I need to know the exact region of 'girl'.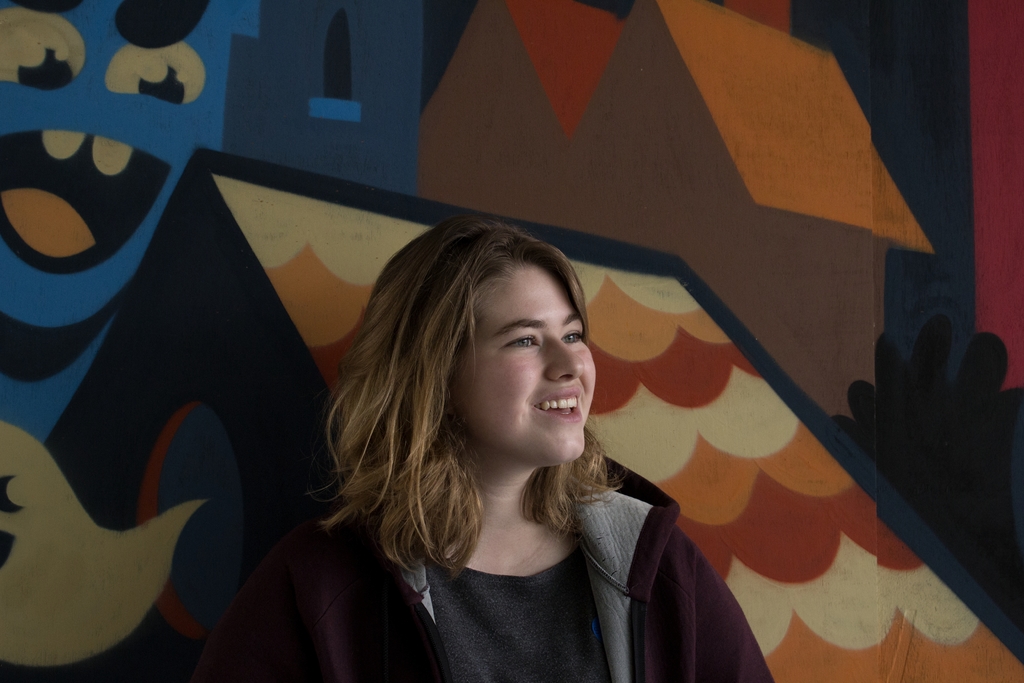
Region: {"left": 225, "top": 216, "right": 771, "bottom": 682}.
